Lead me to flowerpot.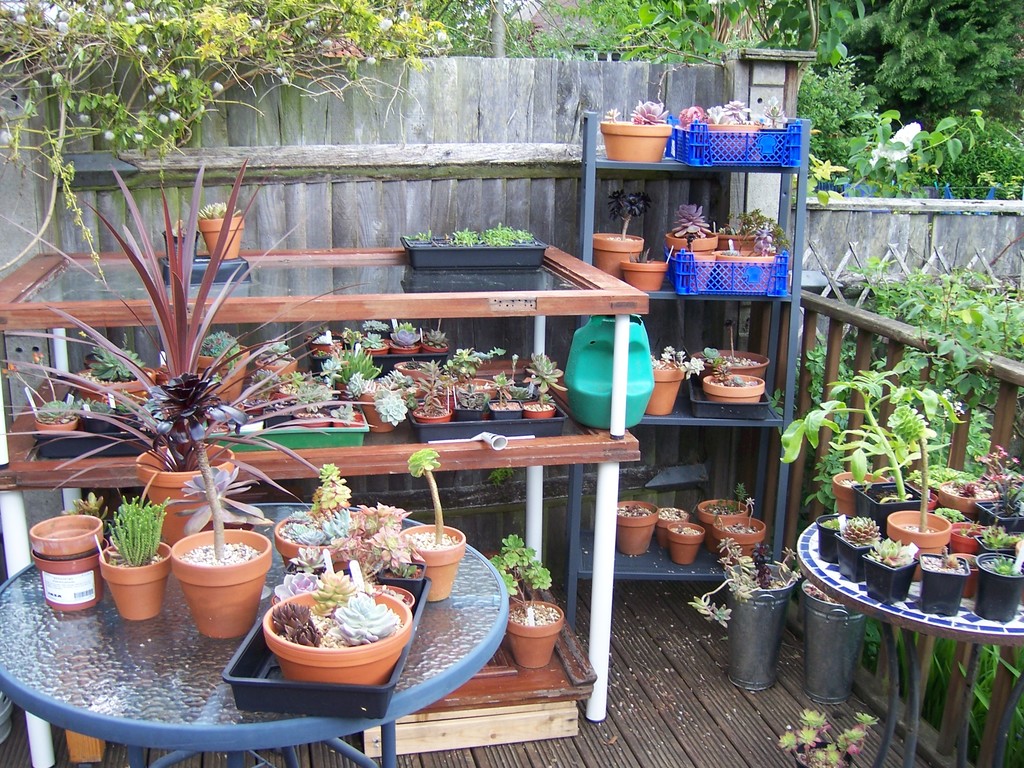
Lead to x1=973 y1=497 x2=1023 y2=527.
